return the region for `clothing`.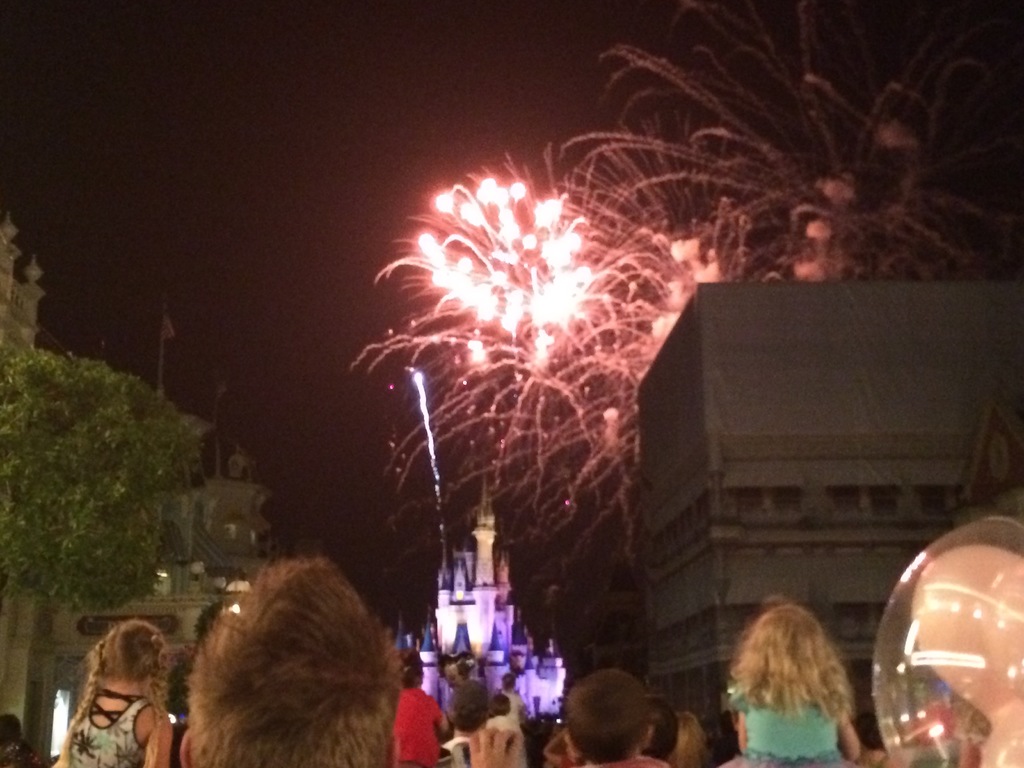
712:685:843:767.
